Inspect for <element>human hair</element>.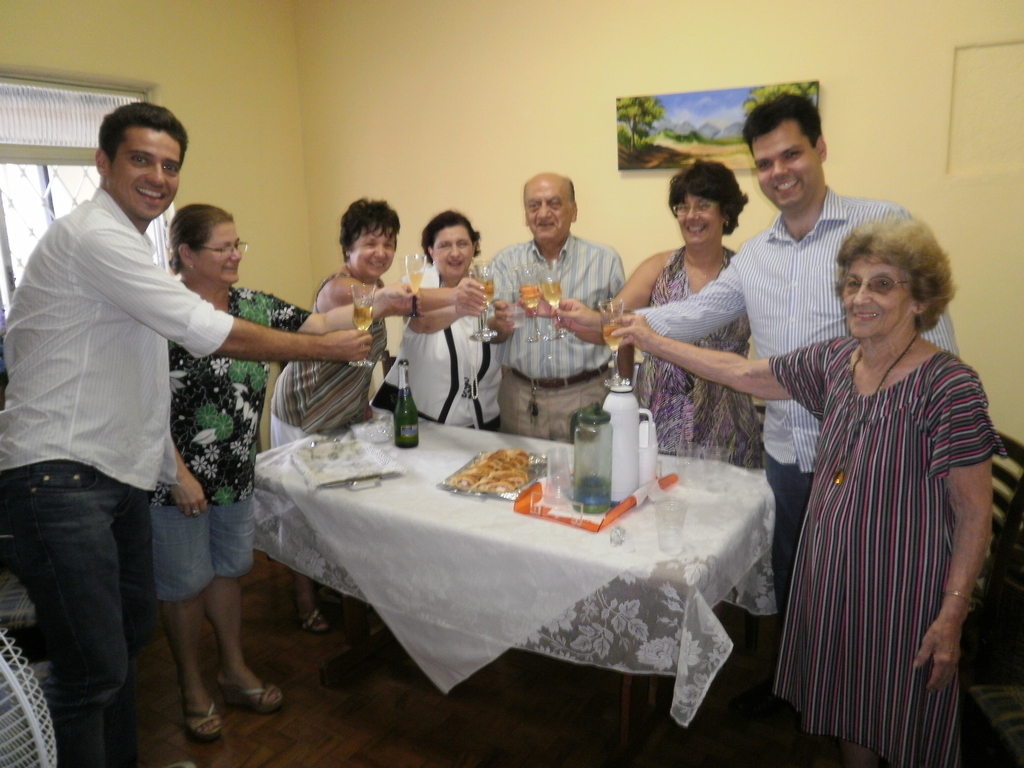
Inspection: {"left": 97, "top": 101, "right": 188, "bottom": 170}.
